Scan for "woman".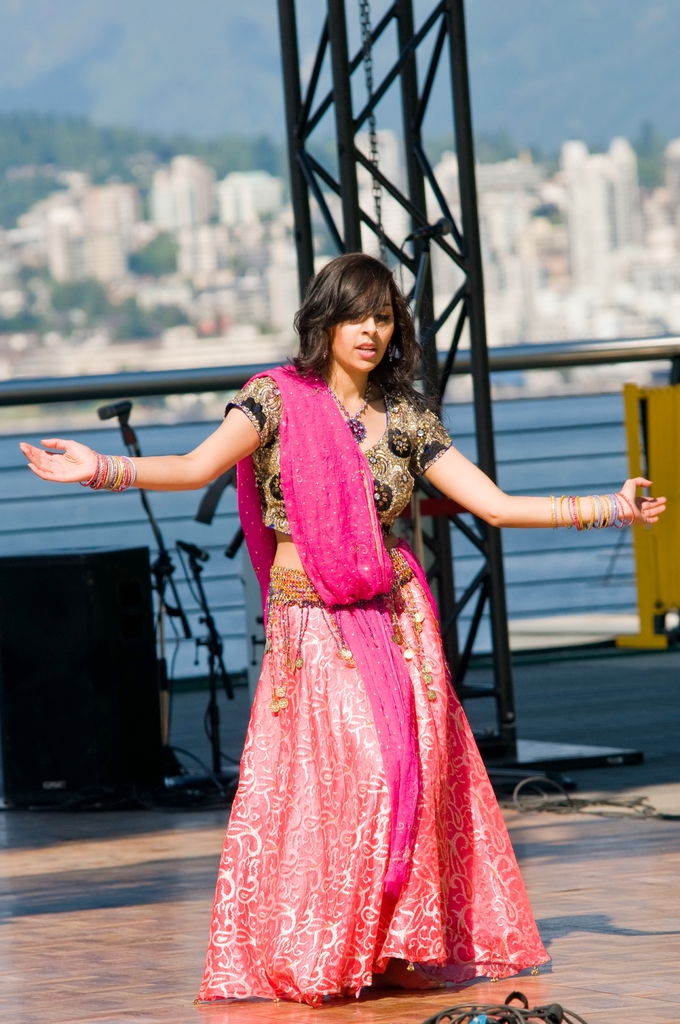
Scan result: [16, 244, 667, 1011].
